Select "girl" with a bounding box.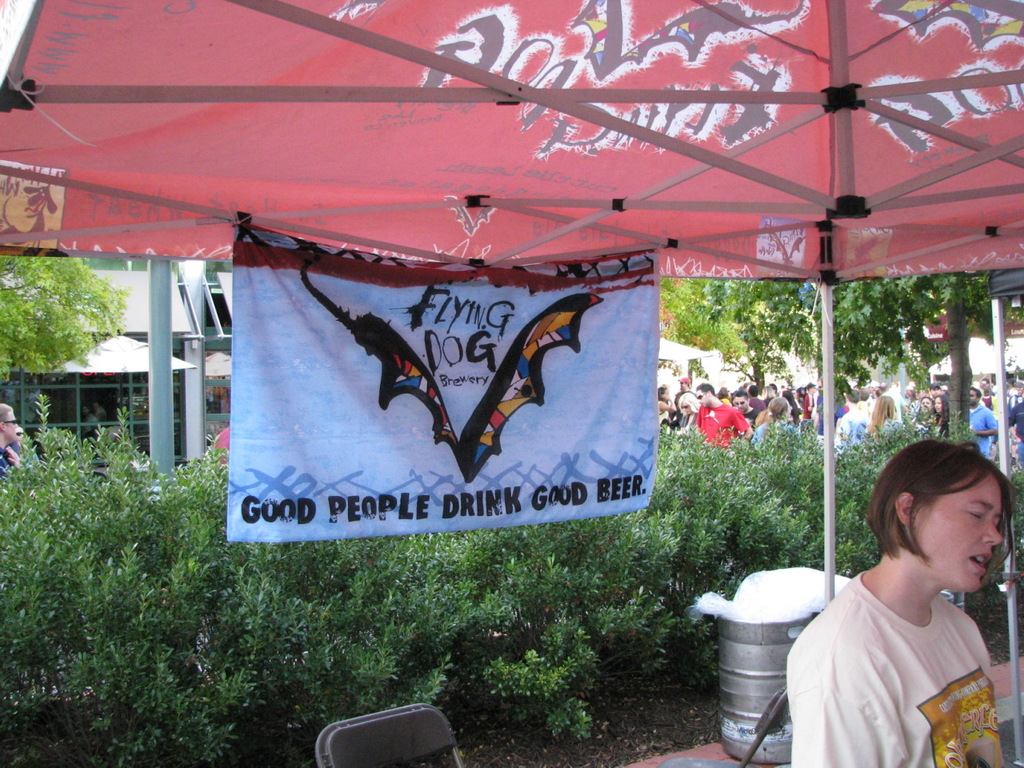
region(654, 384, 670, 430).
